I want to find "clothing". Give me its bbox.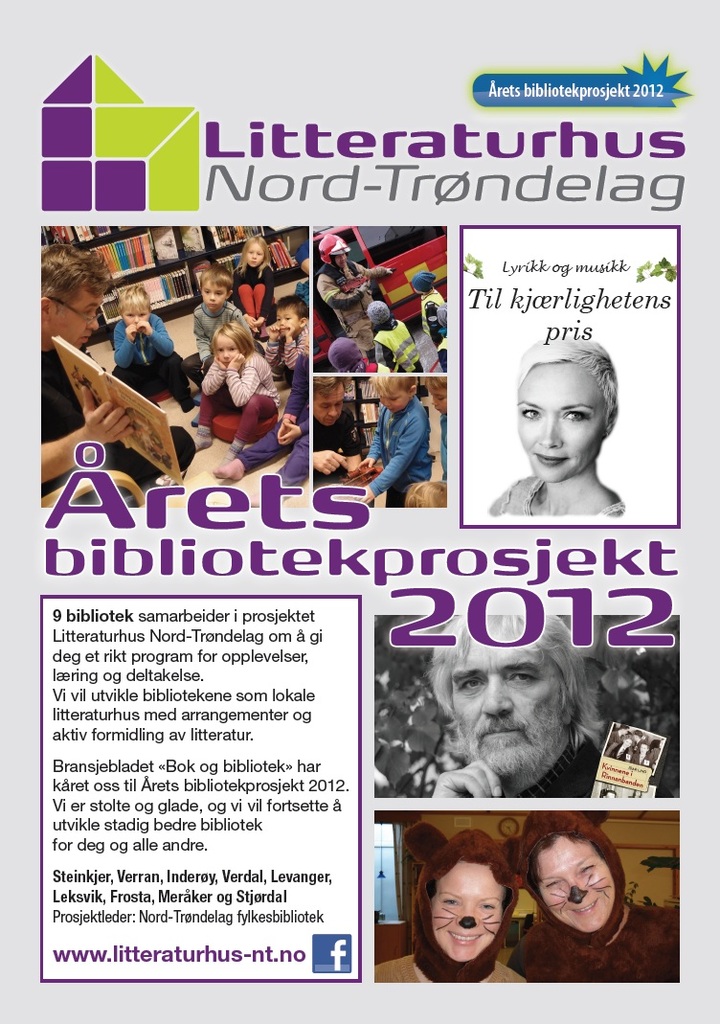
[left=31, top=337, right=191, bottom=492].
